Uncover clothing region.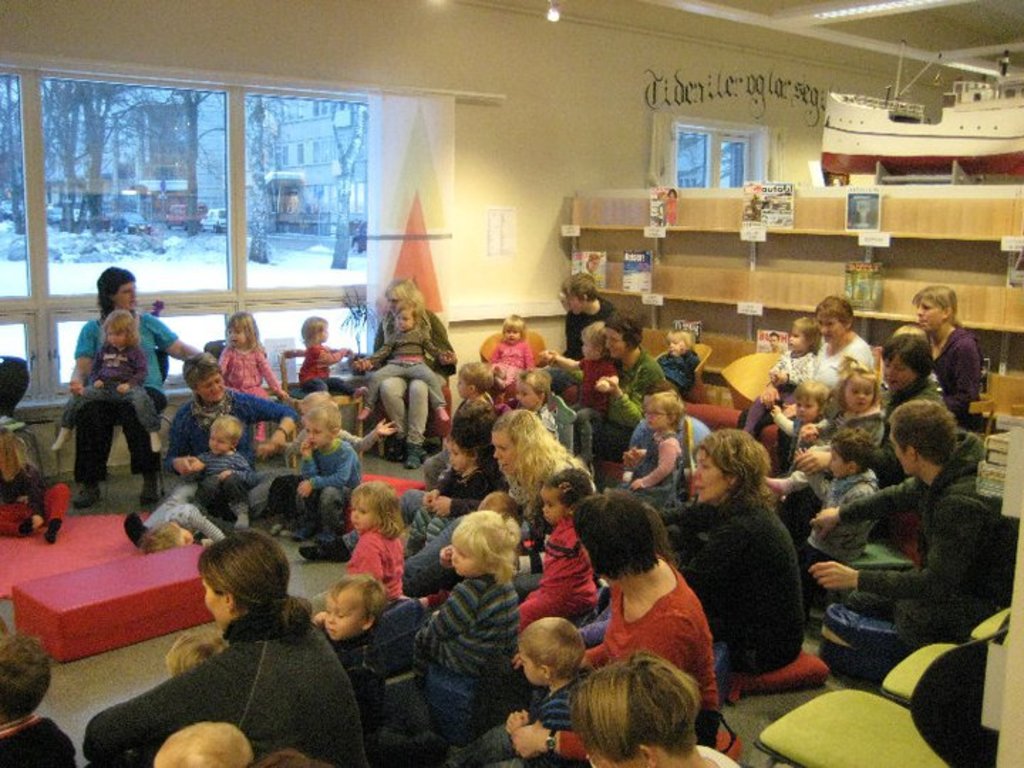
Uncovered: (x1=145, y1=378, x2=303, y2=530).
